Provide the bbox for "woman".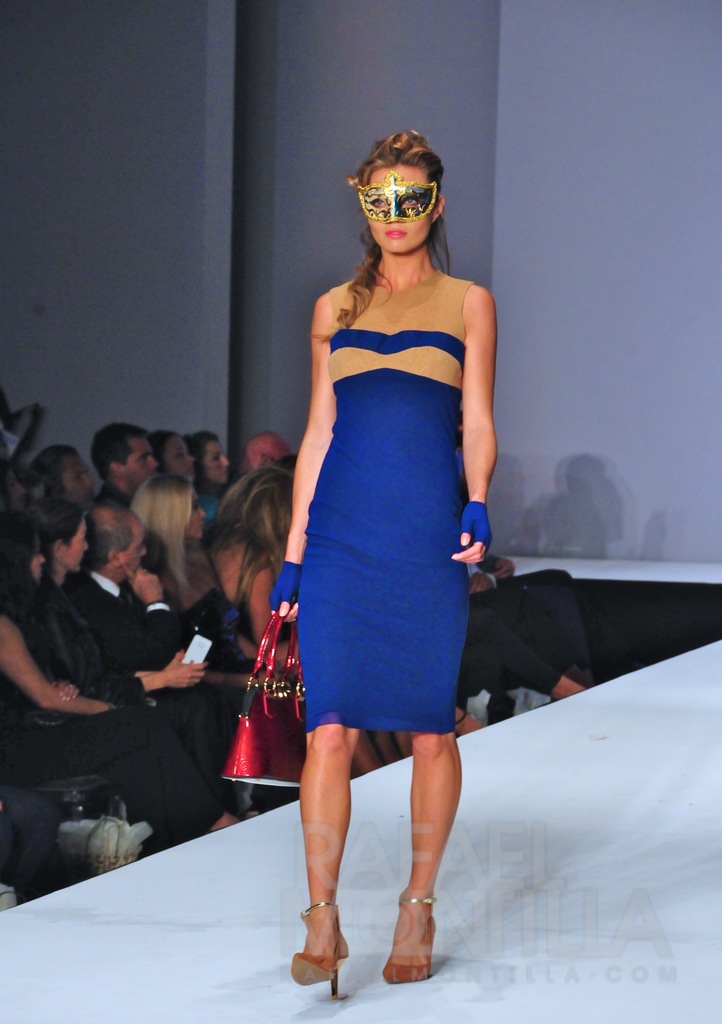
locate(0, 520, 231, 845).
